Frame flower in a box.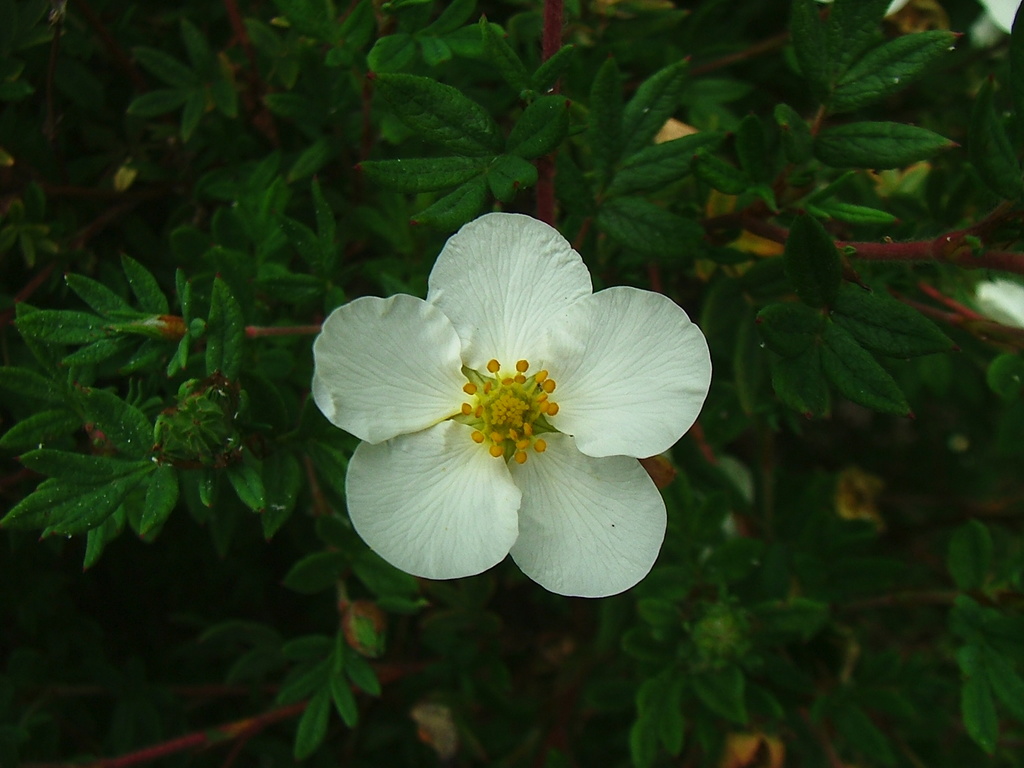
left=319, top=212, right=681, bottom=601.
